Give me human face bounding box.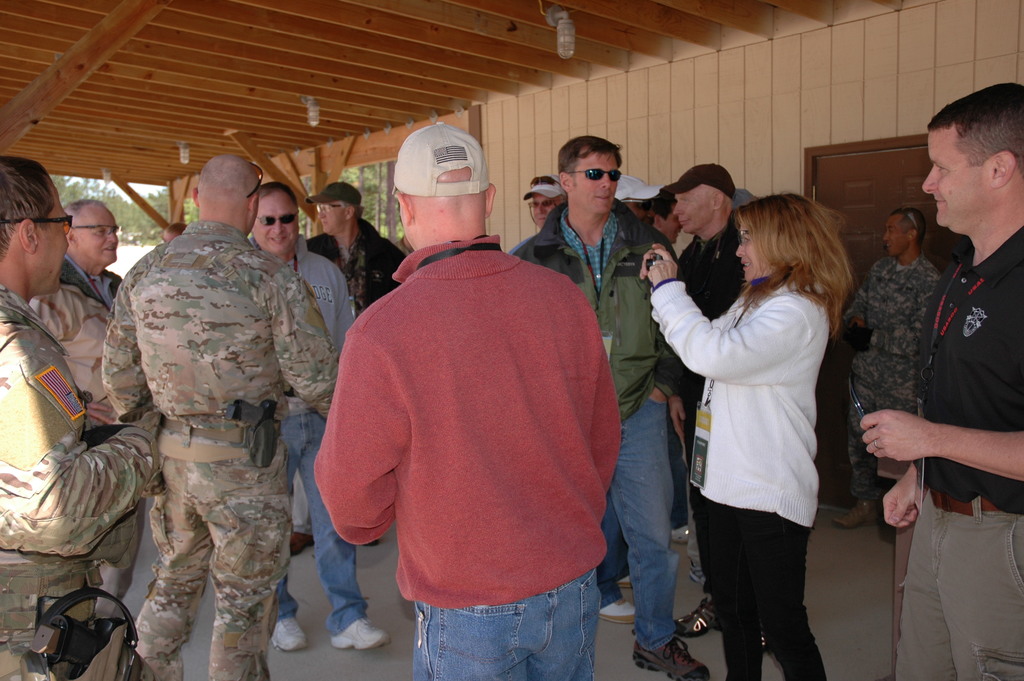
79 203 120 261.
